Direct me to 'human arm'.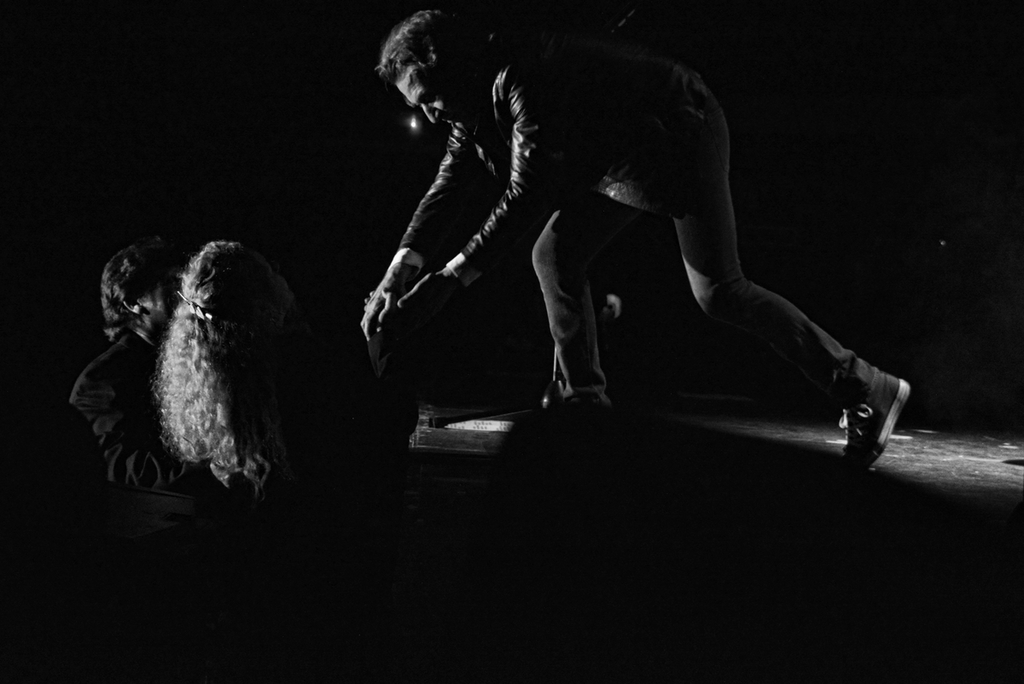
Direction: x1=276, y1=286, x2=434, y2=454.
